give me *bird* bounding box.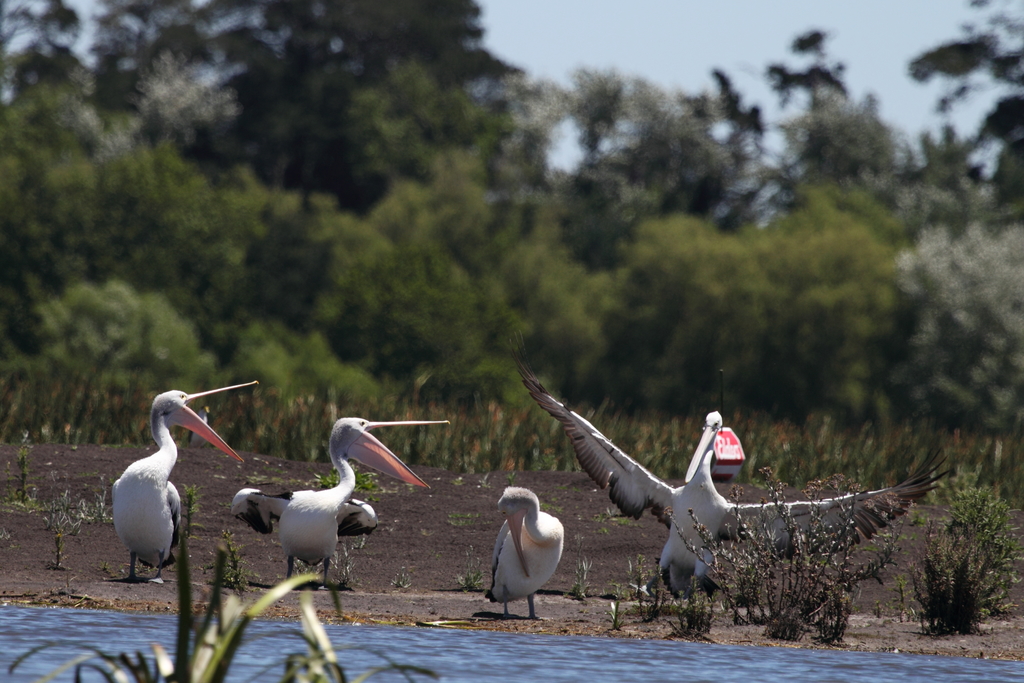
(left=484, top=484, right=564, bottom=620).
